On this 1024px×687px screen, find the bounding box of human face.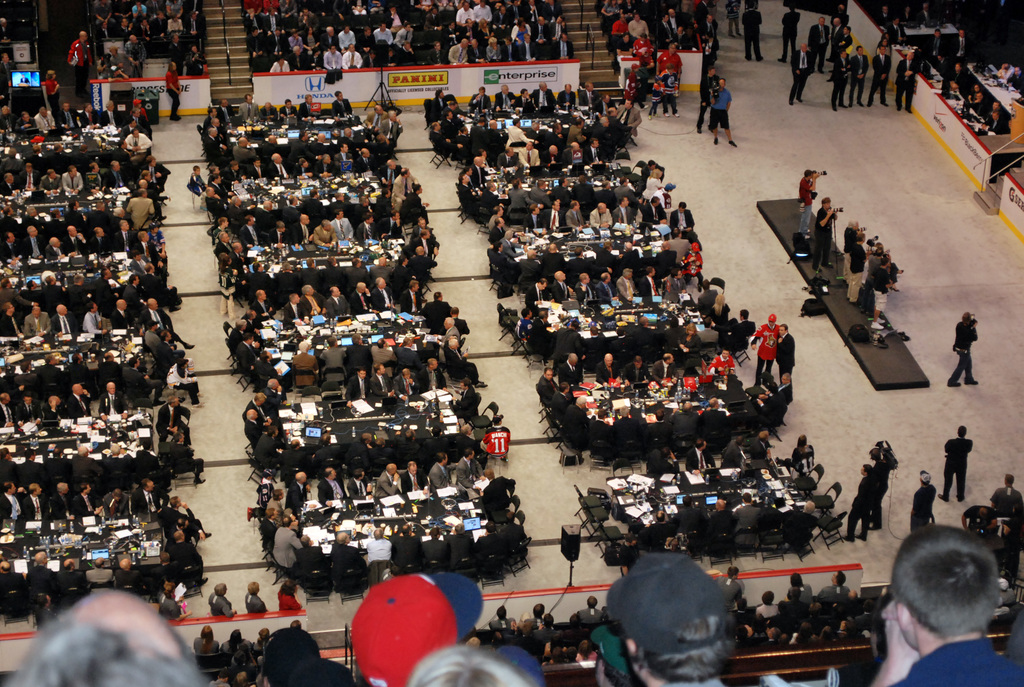
Bounding box: bbox(406, 340, 412, 347).
